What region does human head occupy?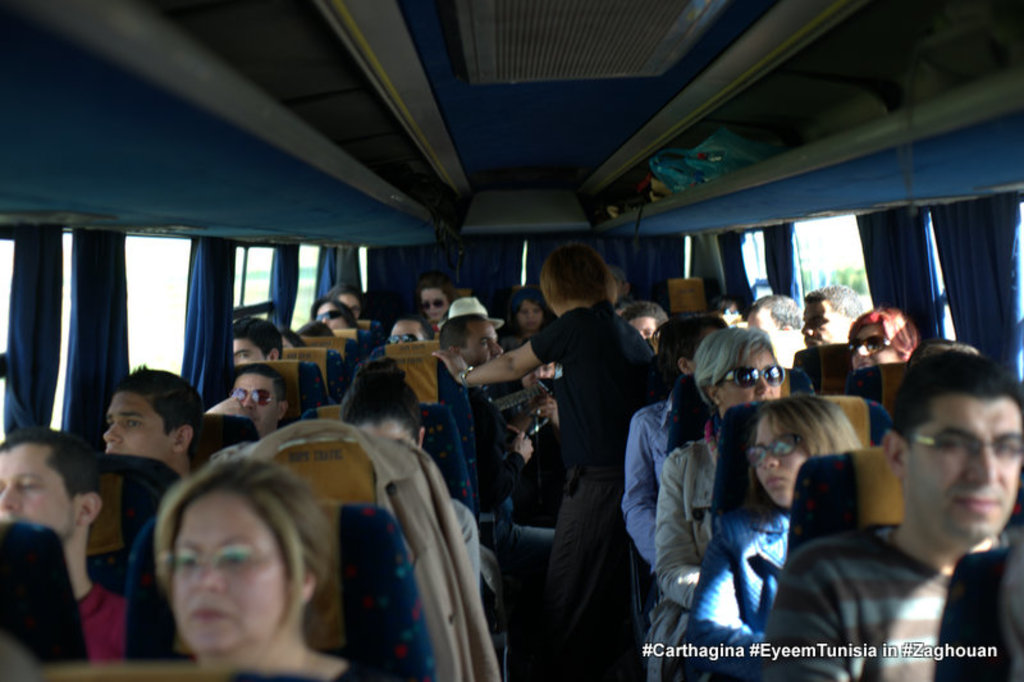
bbox=[416, 284, 445, 308].
